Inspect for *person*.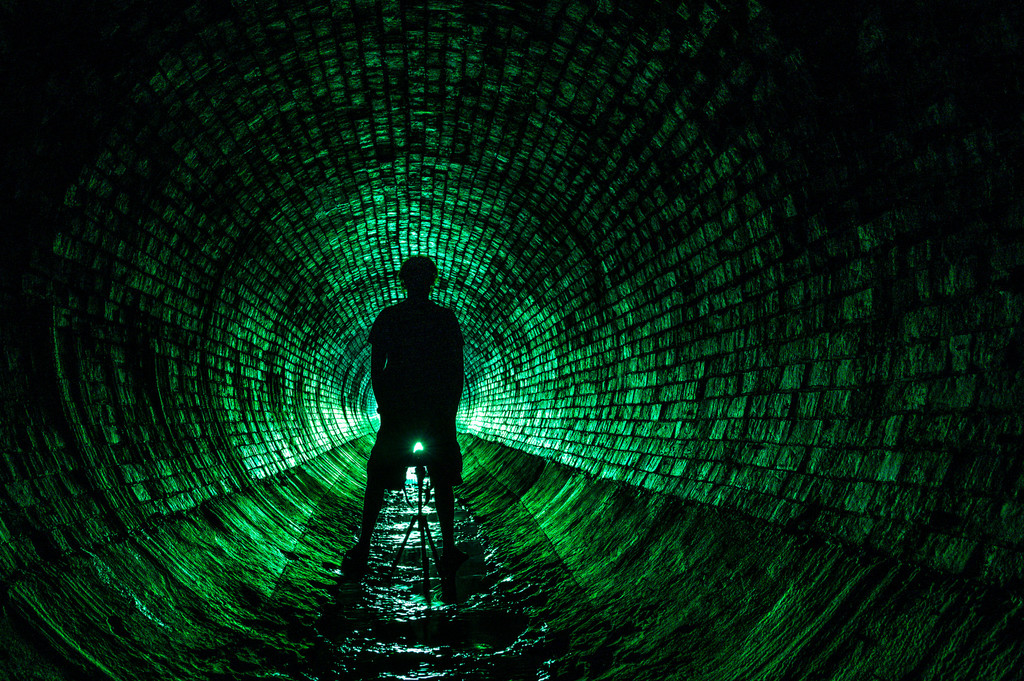
Inspection: <bbox>344, 232, 484, 602</bbox>.
